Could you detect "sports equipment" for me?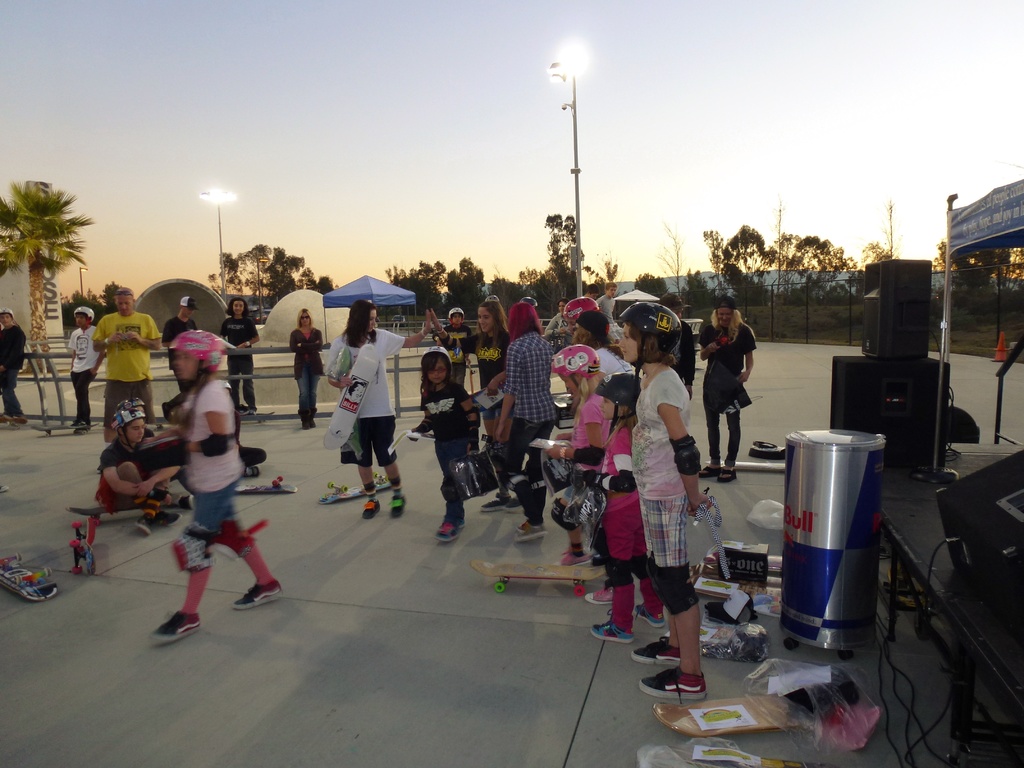
Detection result: [549,342,599,399].
